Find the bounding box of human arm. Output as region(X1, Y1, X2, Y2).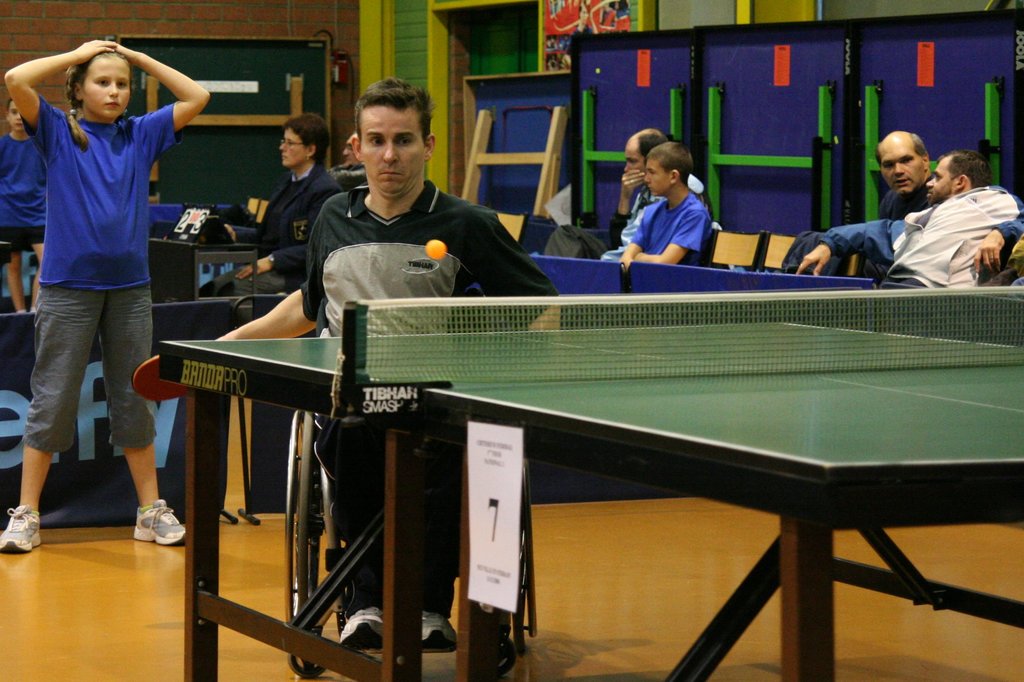
region(616, 204, 648, 273).
